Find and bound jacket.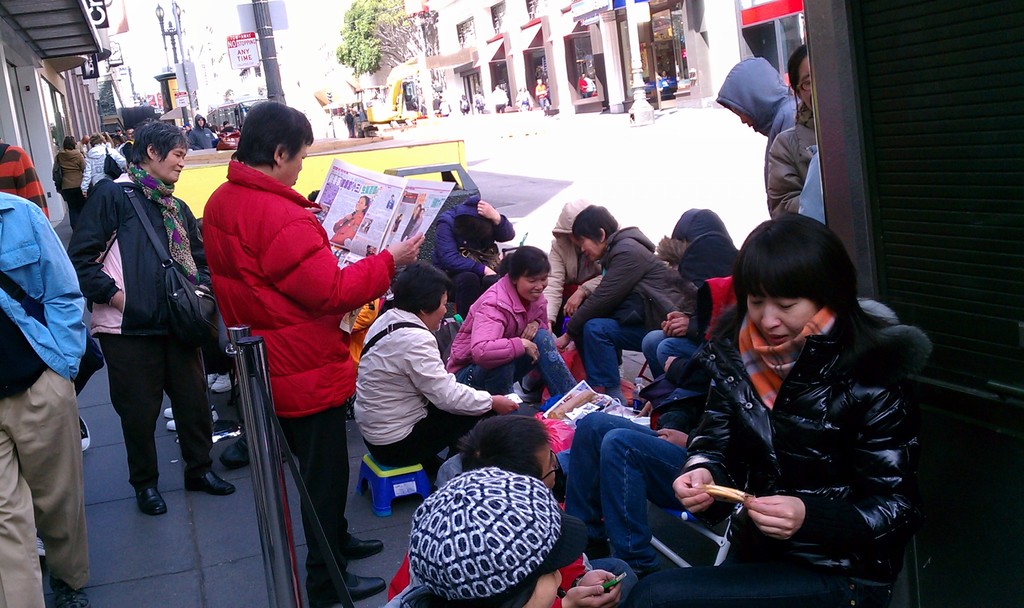
Bound: locate(0, 183, 96, 452).
